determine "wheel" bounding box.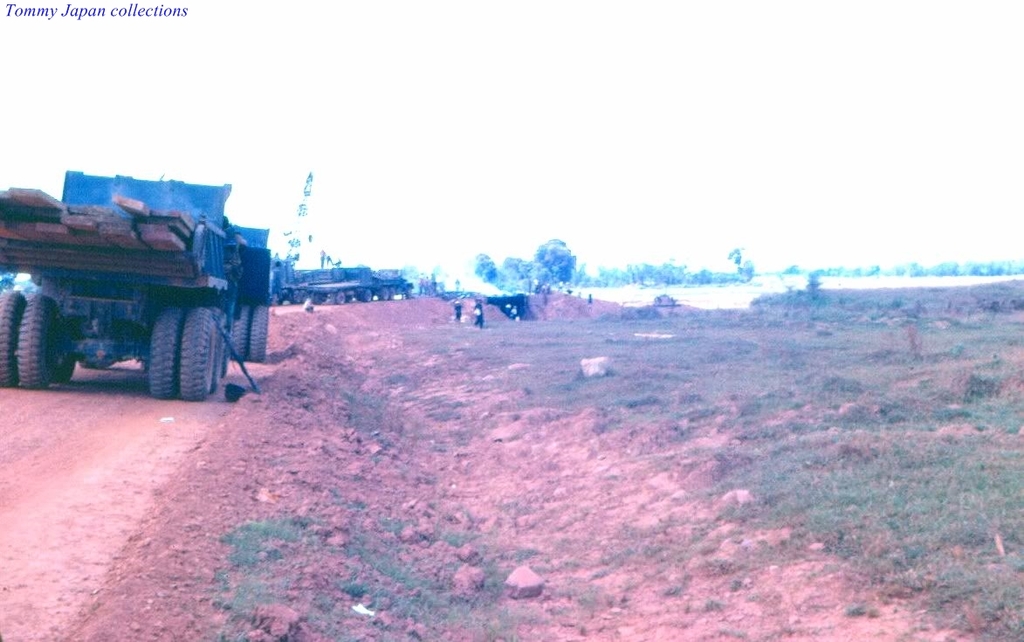
Determined: x1=223, y1=294, x2=275, y2=359.
